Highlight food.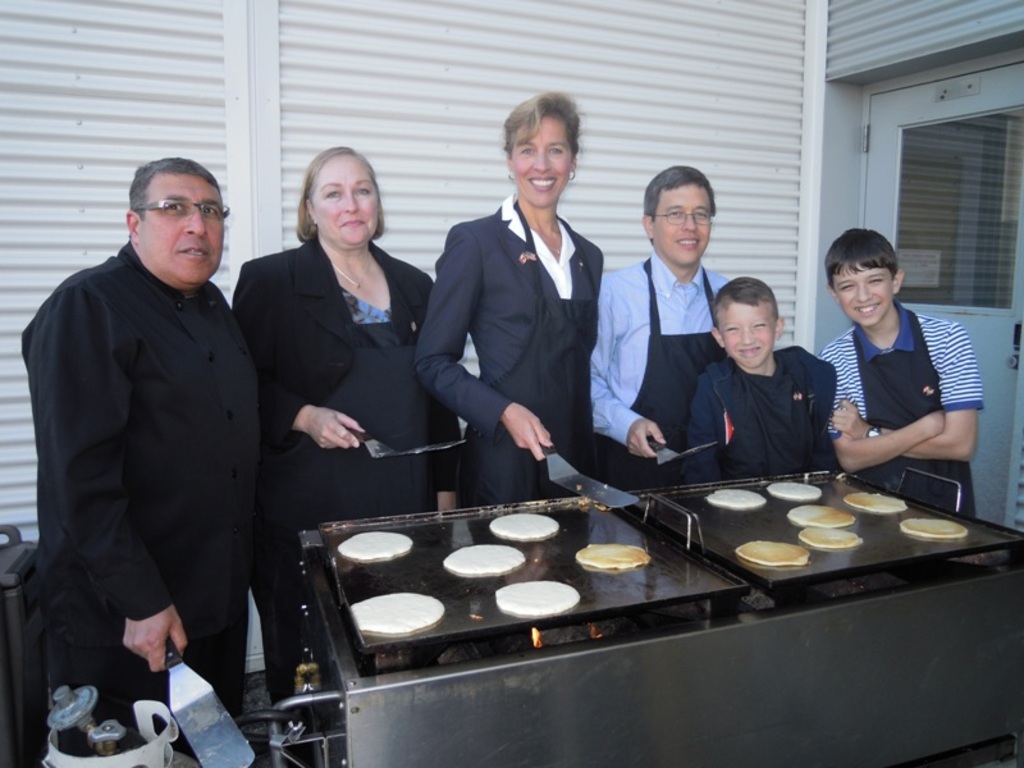
Highlighted region: [800,522,861,547].
